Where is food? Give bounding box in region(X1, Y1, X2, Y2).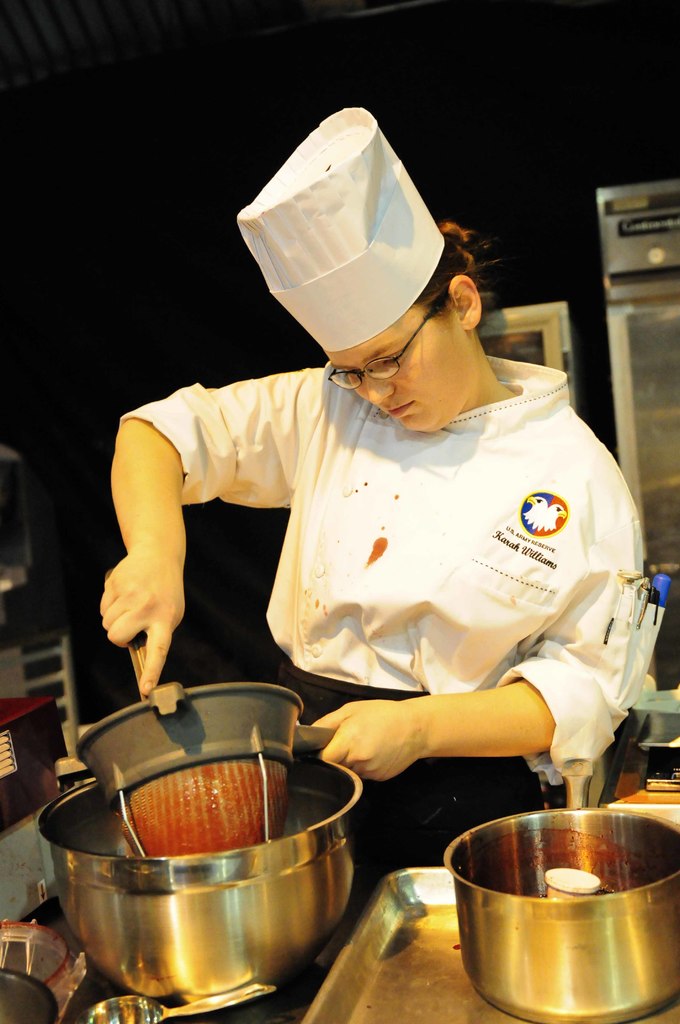
region(360, 535, 389, 566).
